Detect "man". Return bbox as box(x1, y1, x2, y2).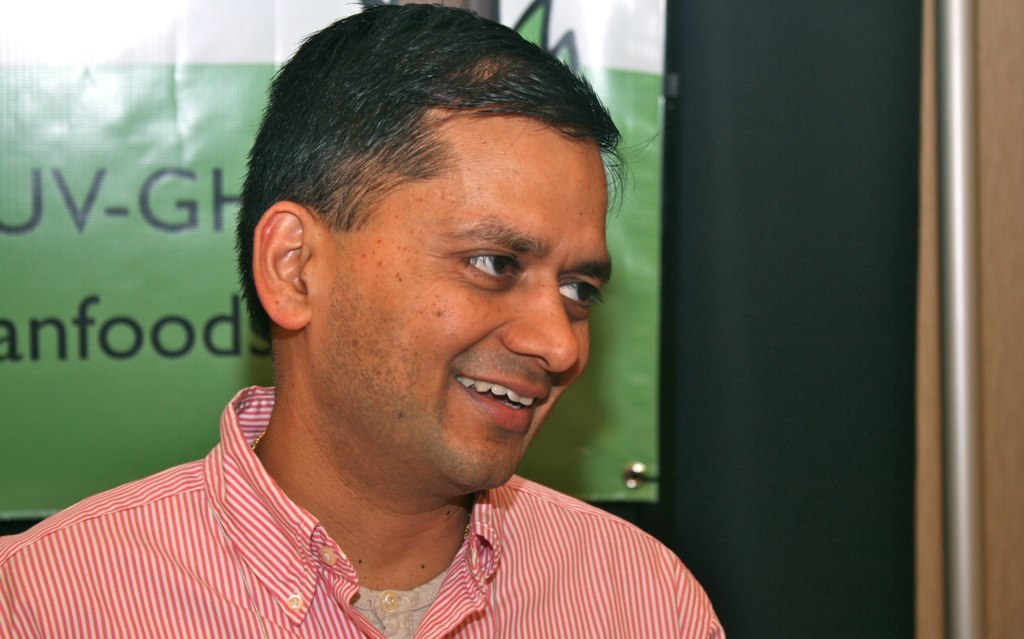
box(51, 22, 754, 634).
